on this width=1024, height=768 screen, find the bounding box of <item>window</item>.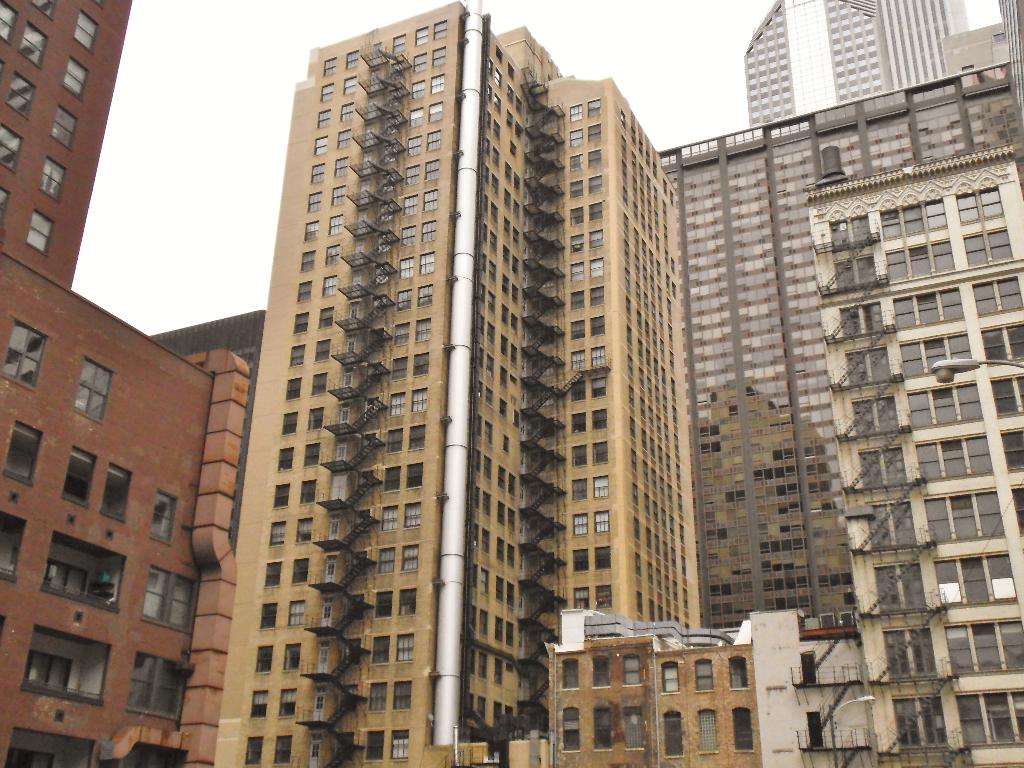
Bounding box: box(483, 193, 488, 214).
